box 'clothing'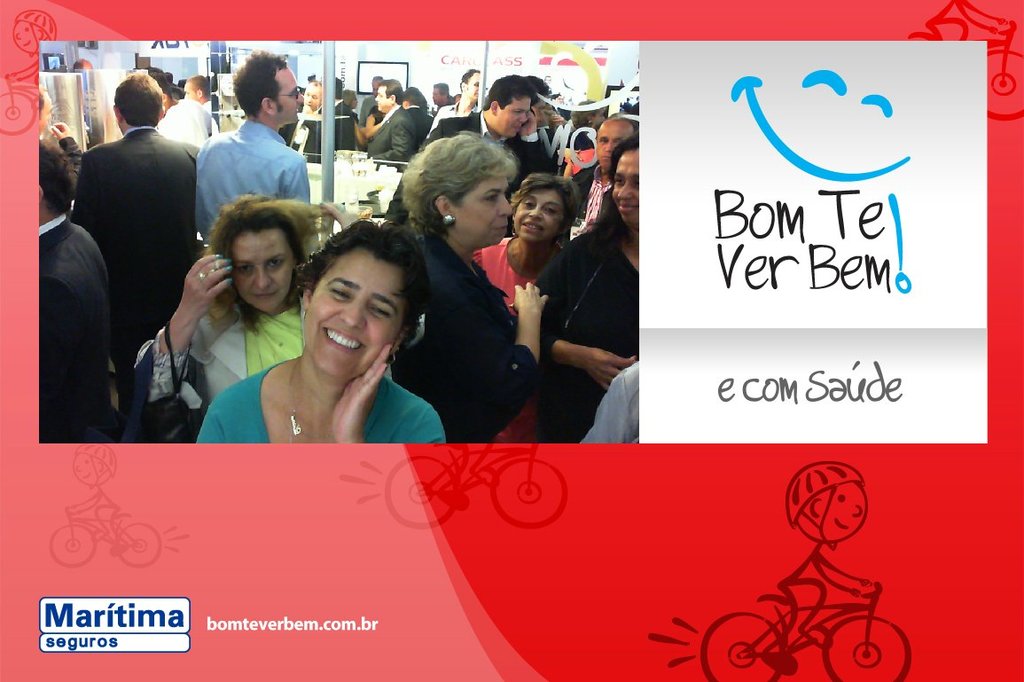
box(71, 122, 198, 402)
